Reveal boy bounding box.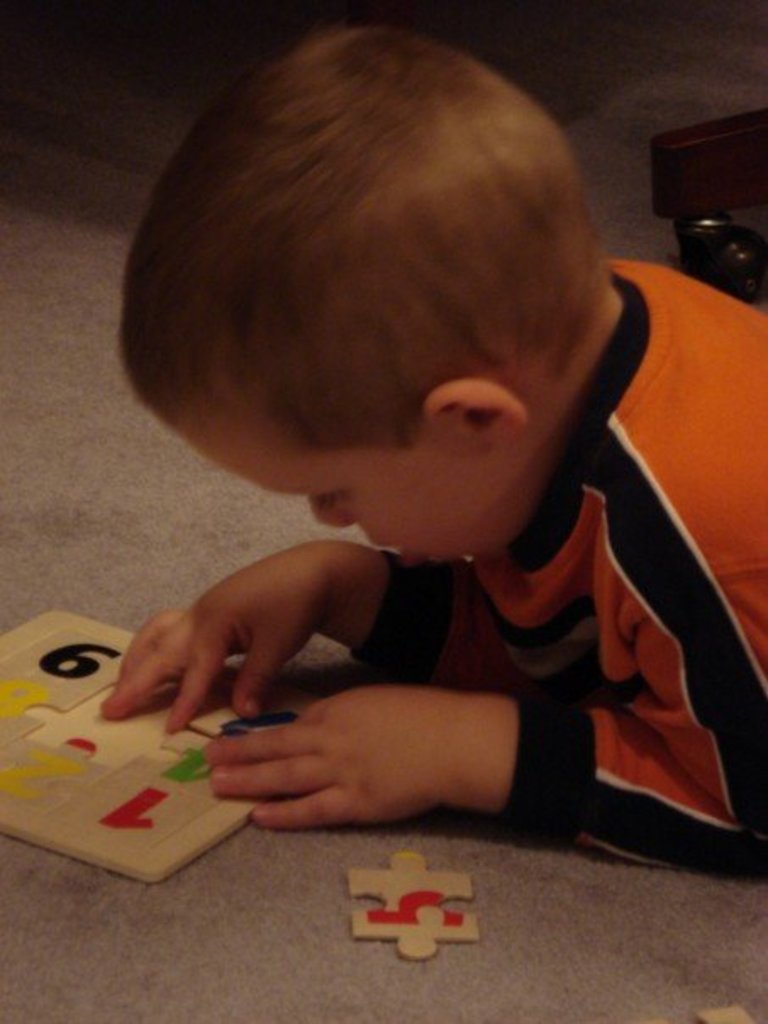
Revealed: bbox(107, 59, 707, 888).
